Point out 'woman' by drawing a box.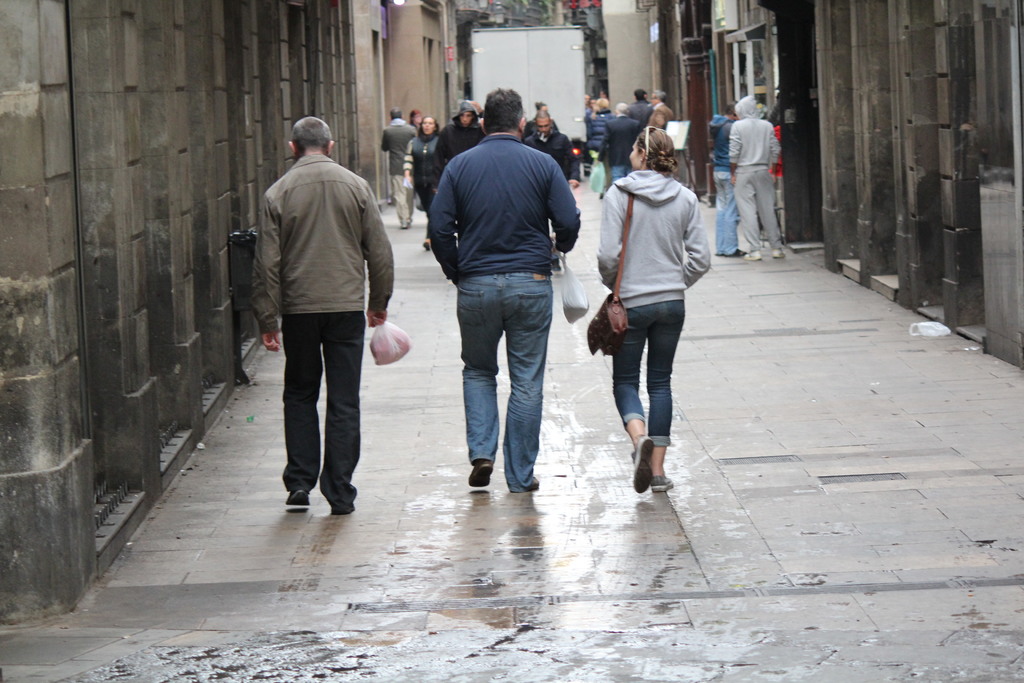
x1=590, y1=117, x2=715, y2=514.
